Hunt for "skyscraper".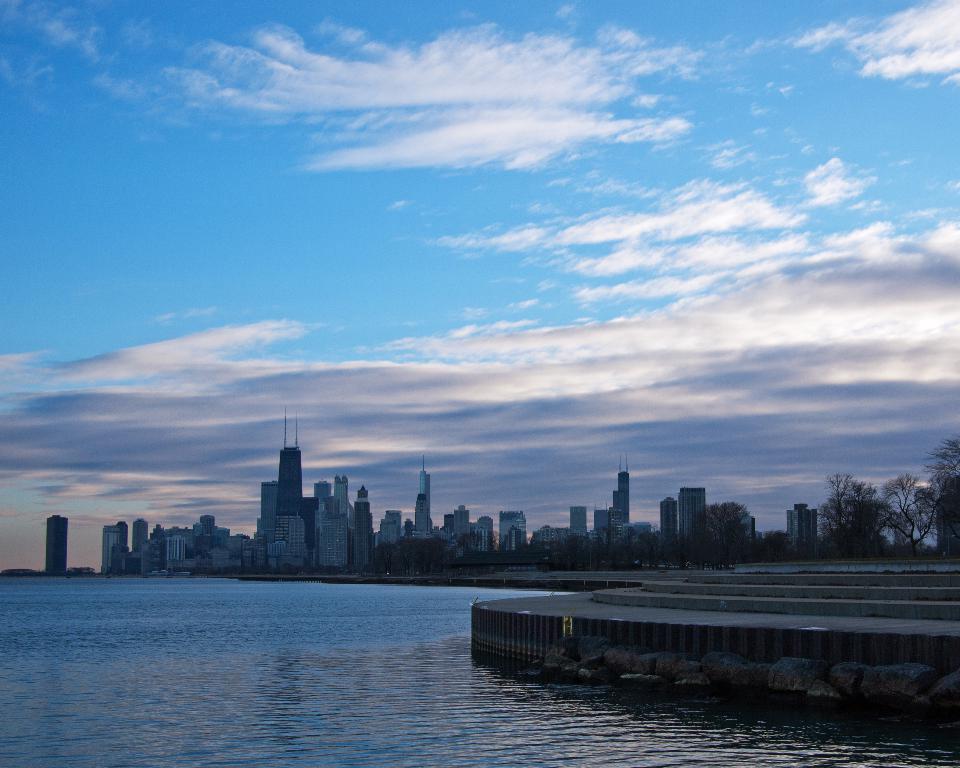
Hunted down at pyautogui.locateOnScreen(575, 506, 595, 545).
